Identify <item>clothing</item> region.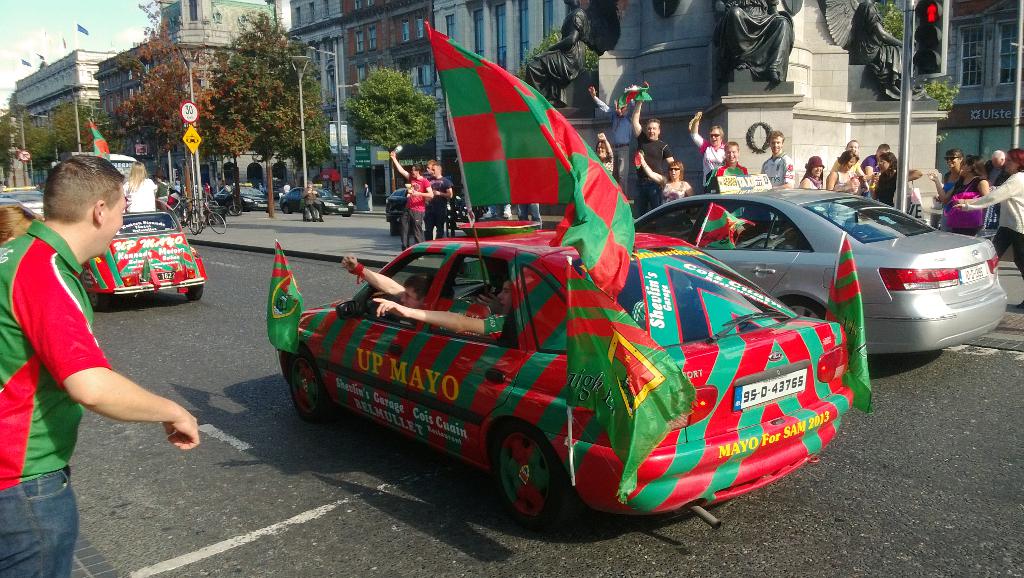
Region: bbox=(124, 174, 155, 211).
